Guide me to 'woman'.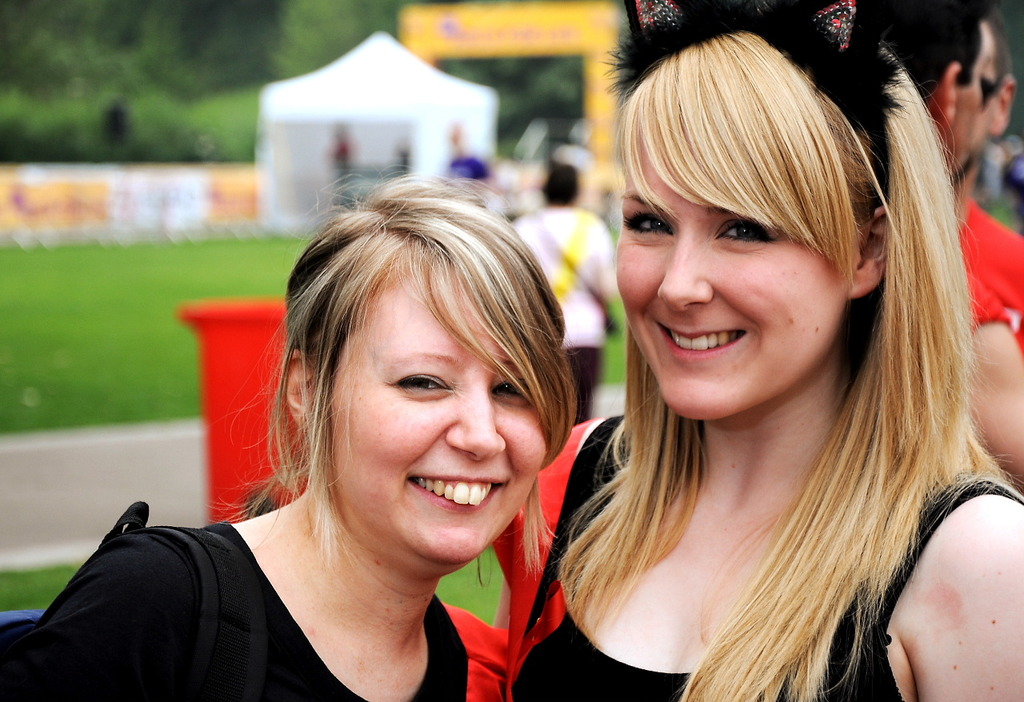
Guidance: region(3, 179, 575, 701).
